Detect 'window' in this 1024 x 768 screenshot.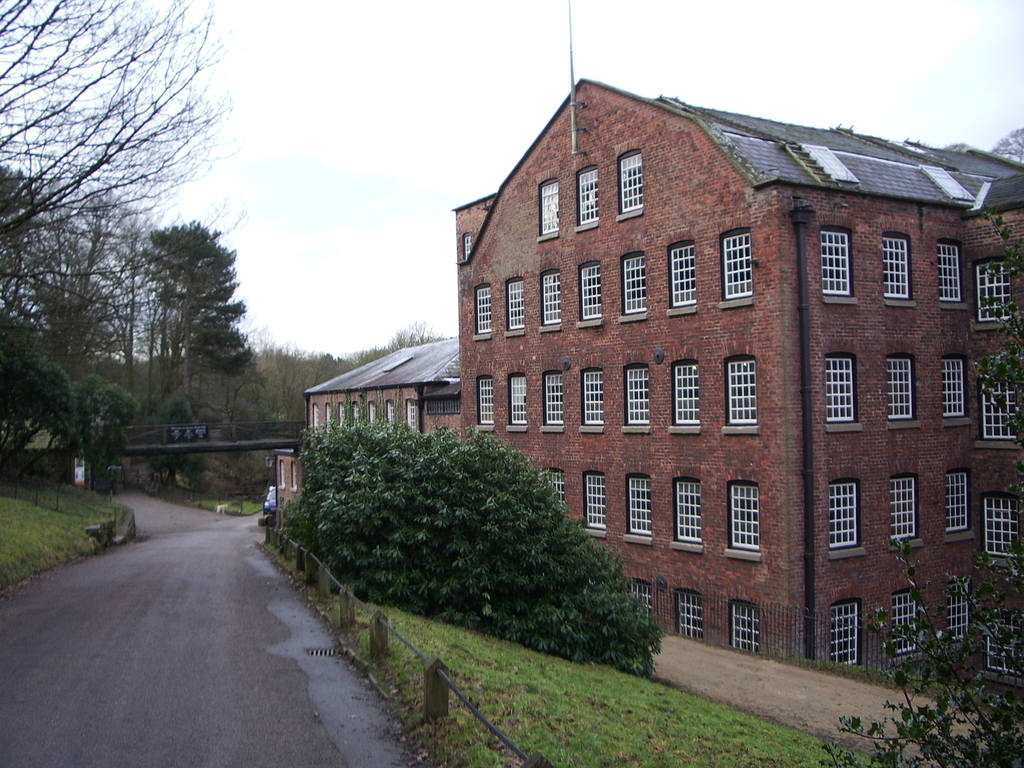
Detection: 508,371,527,431.
